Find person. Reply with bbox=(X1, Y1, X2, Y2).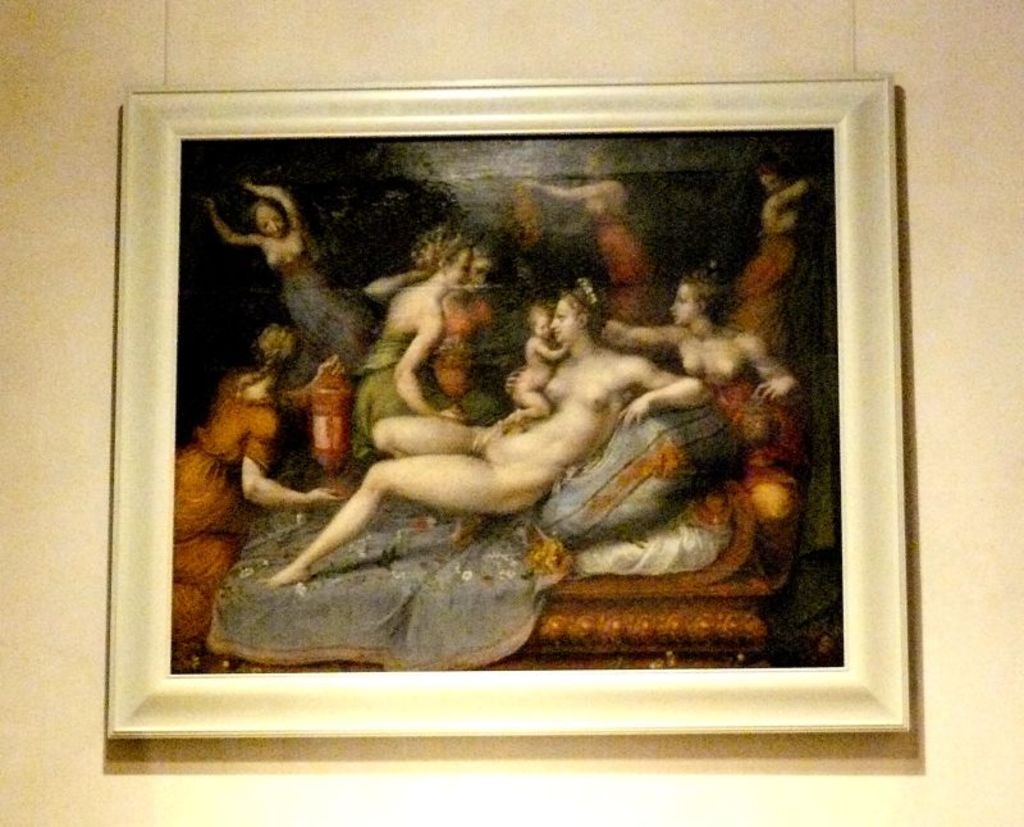
bbox=(361, 224, 468, 430).
